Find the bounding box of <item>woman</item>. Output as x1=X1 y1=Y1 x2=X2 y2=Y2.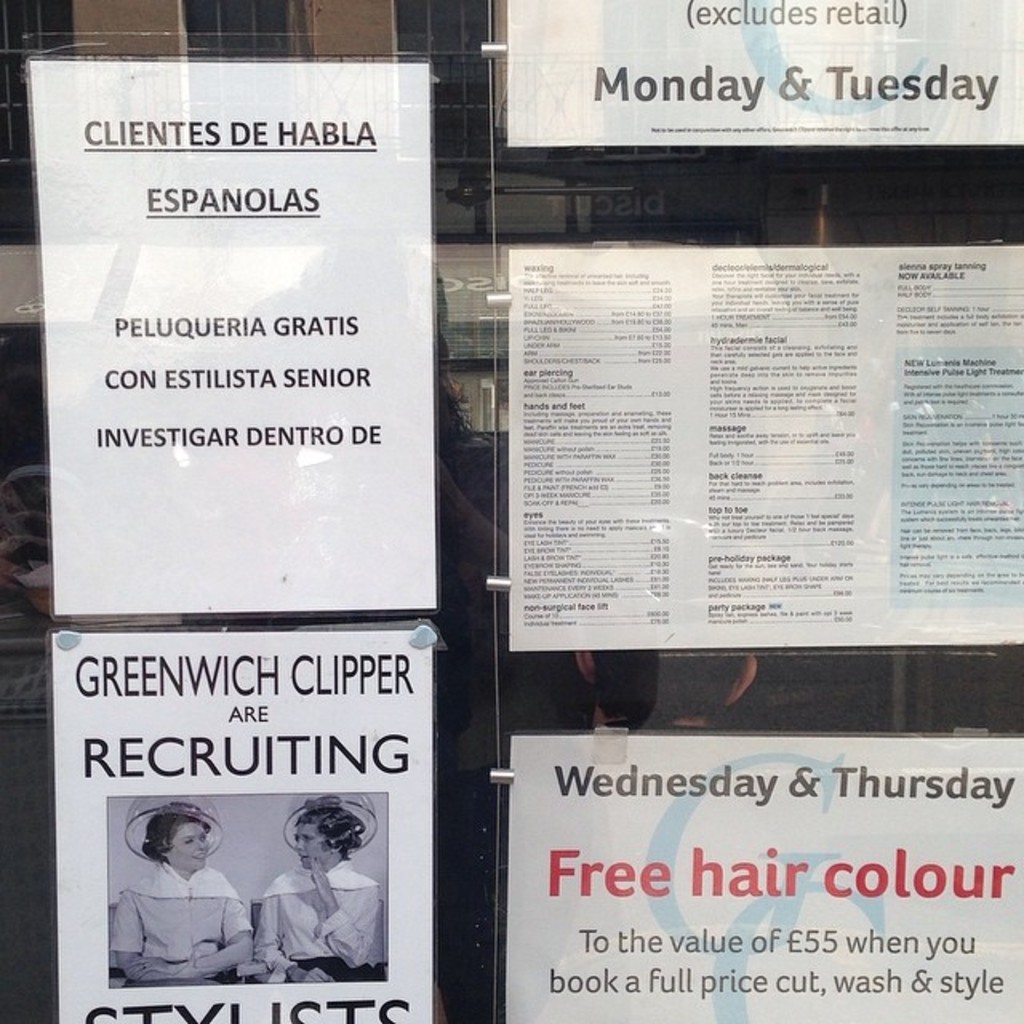
x1=110 y1=800 x2=251 y2=981.
